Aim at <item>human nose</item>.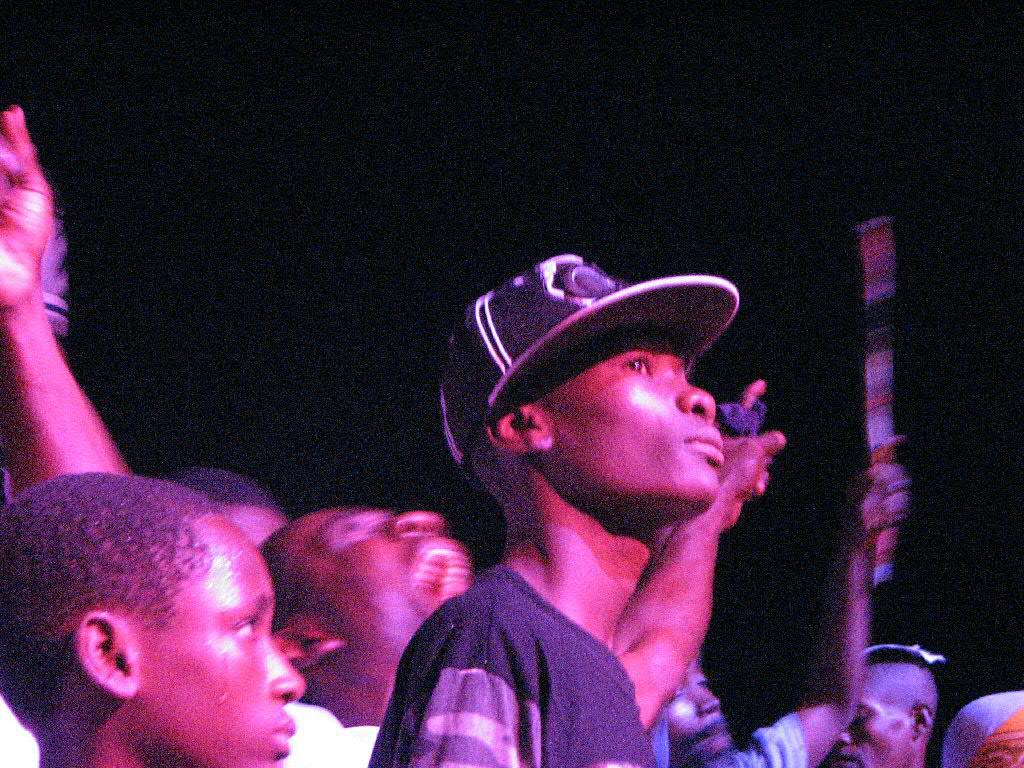
Aimed at x1=676, y1=380, x2=716, y2=423.
